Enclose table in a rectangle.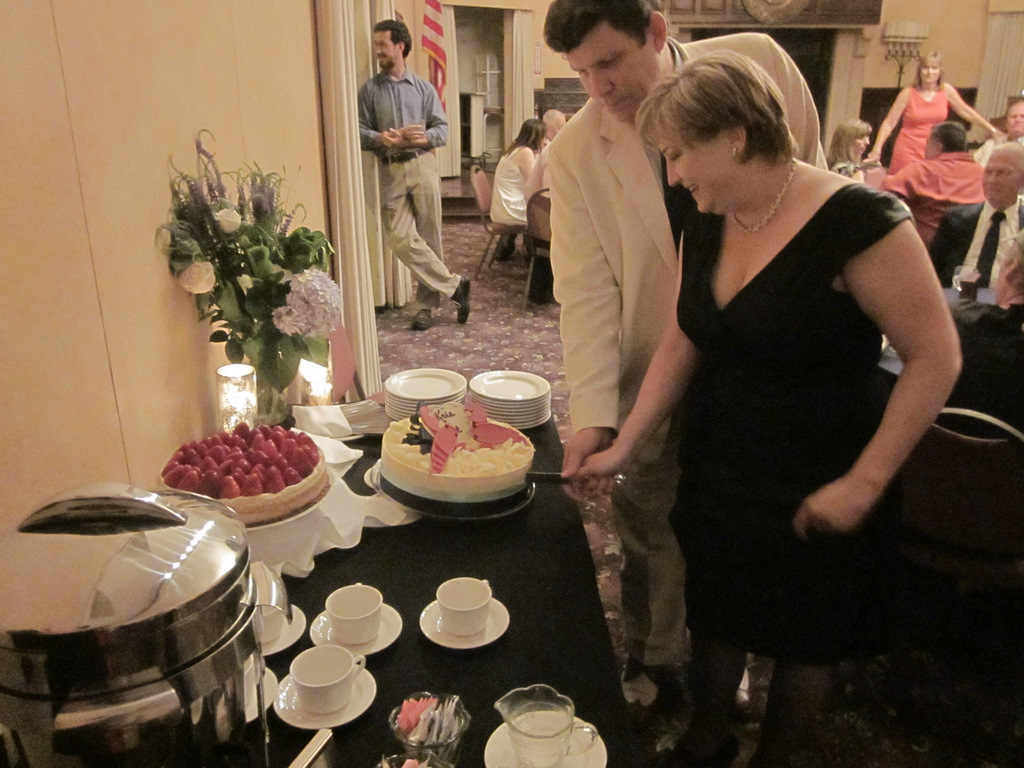
68,256,853,757.
